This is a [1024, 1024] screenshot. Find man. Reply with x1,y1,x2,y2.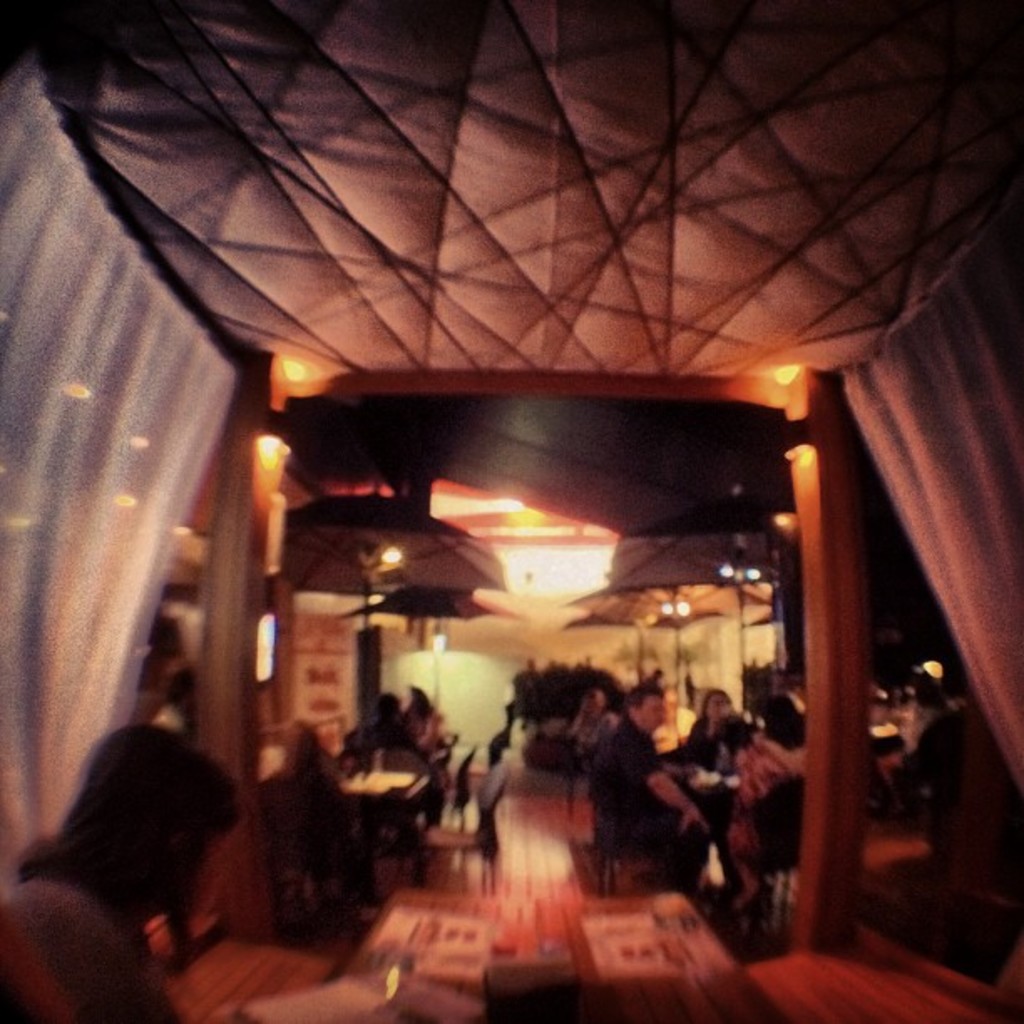
587,681,716,890.
